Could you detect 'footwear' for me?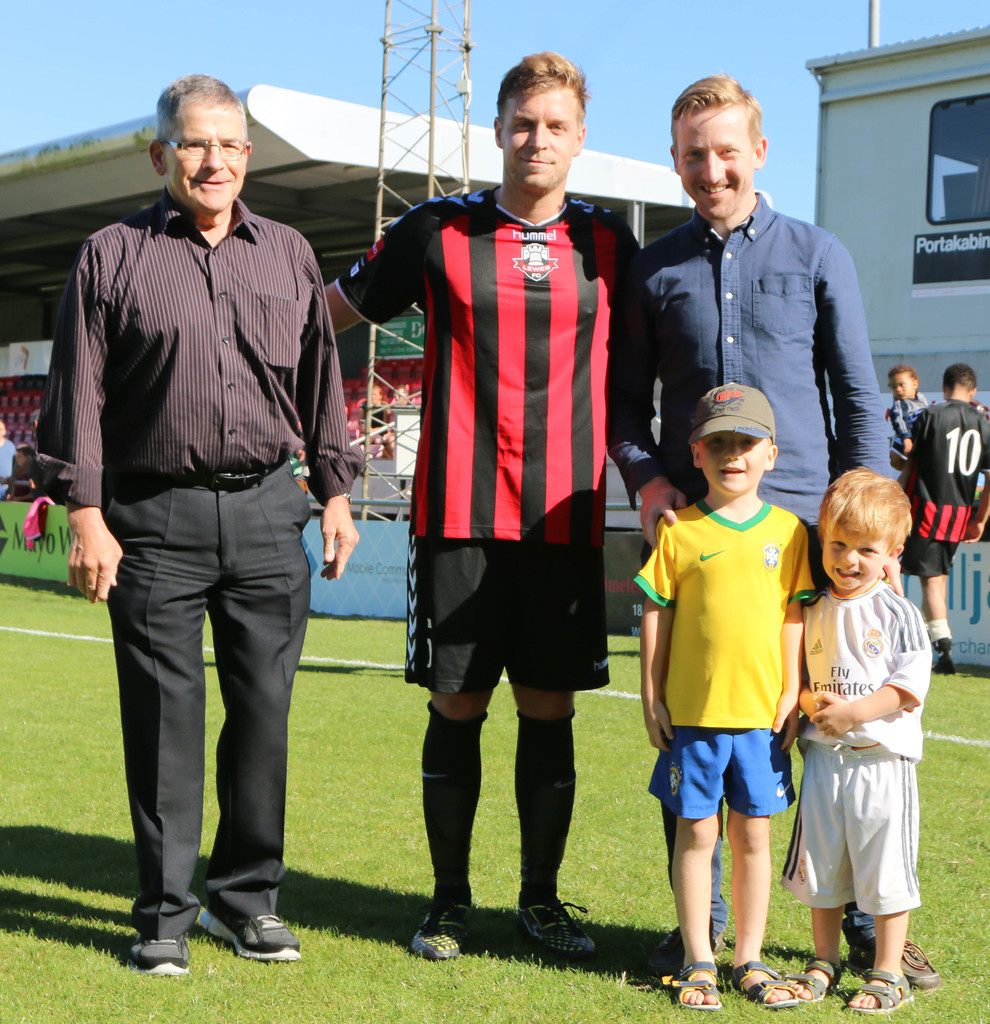
Detection result: (416, 895, 468, 967).
